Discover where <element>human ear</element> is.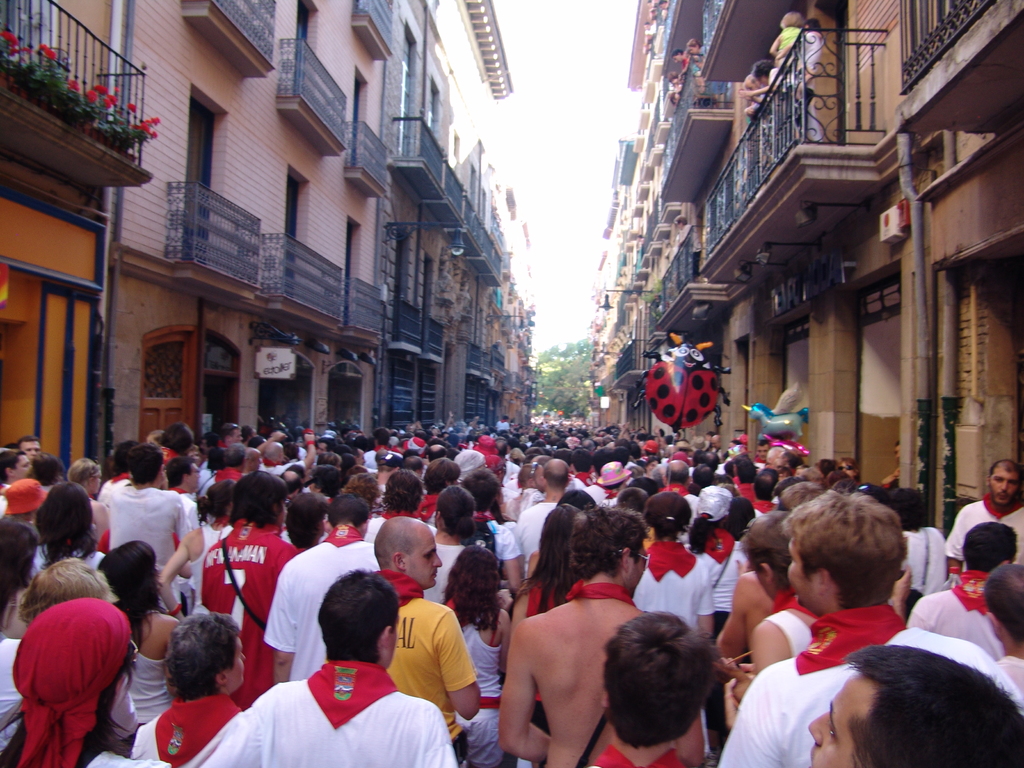
Discovered at bbox=(383, 624, 396, 648).
